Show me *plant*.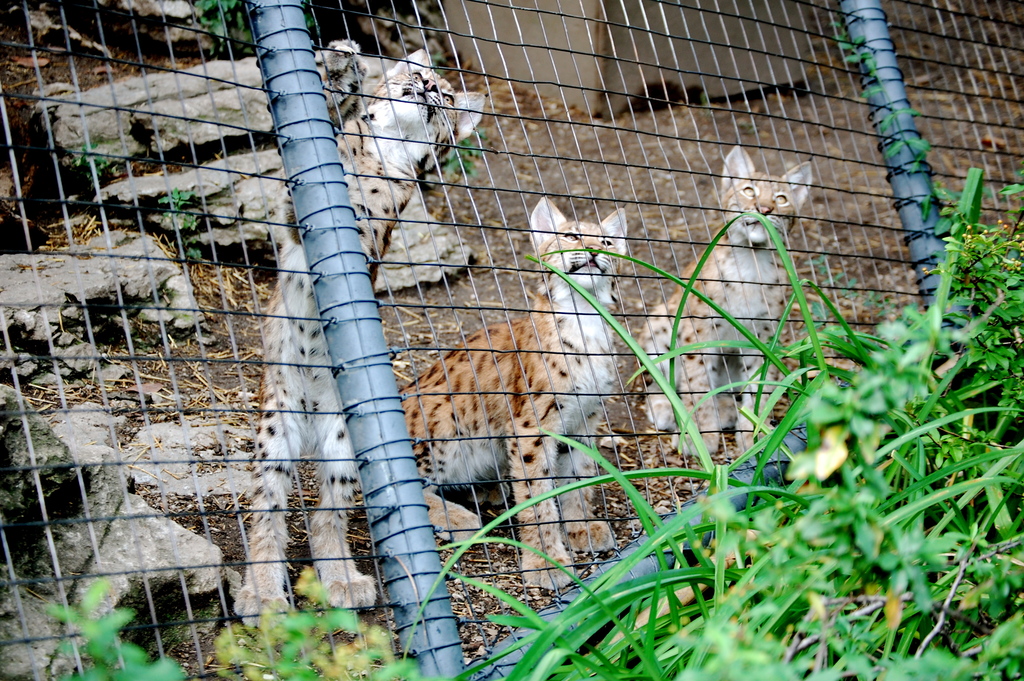
*plant* is here: x1=42 y1=568 x2=431 y2=680.
